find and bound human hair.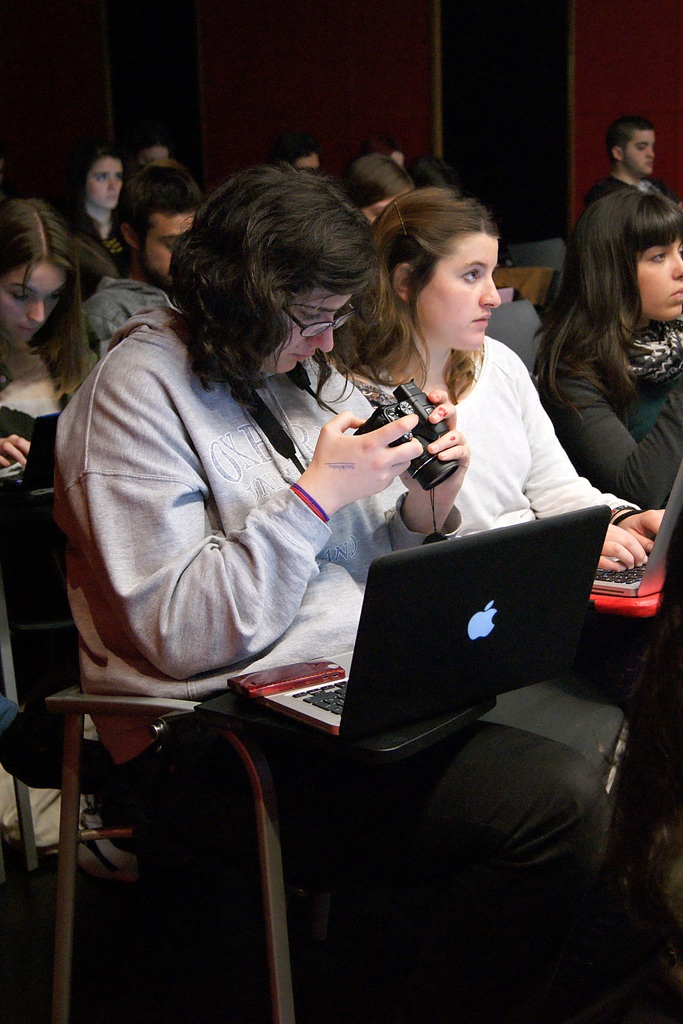
Bound: 169/152/398/403.
